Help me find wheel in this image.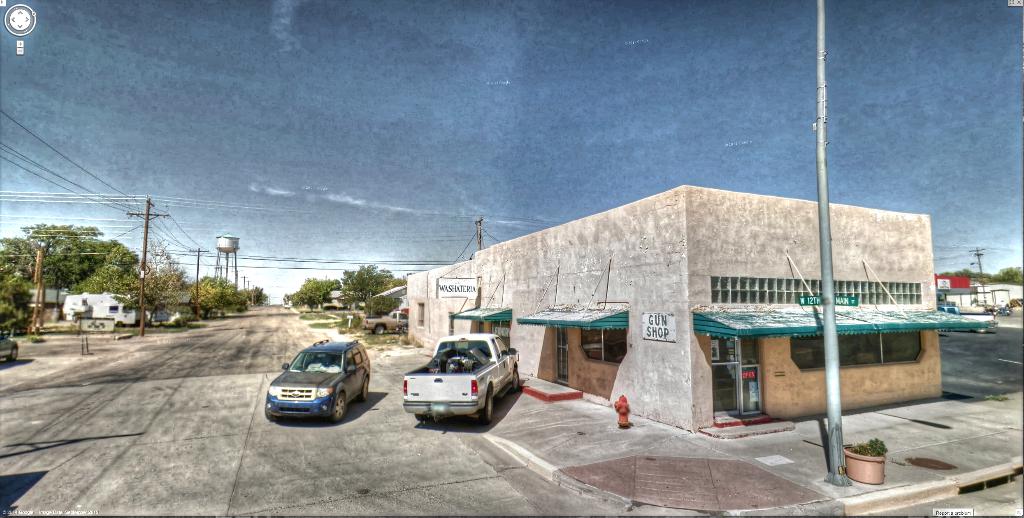
Found it: (x1=479, y1=396, x2=493, y2=426).
